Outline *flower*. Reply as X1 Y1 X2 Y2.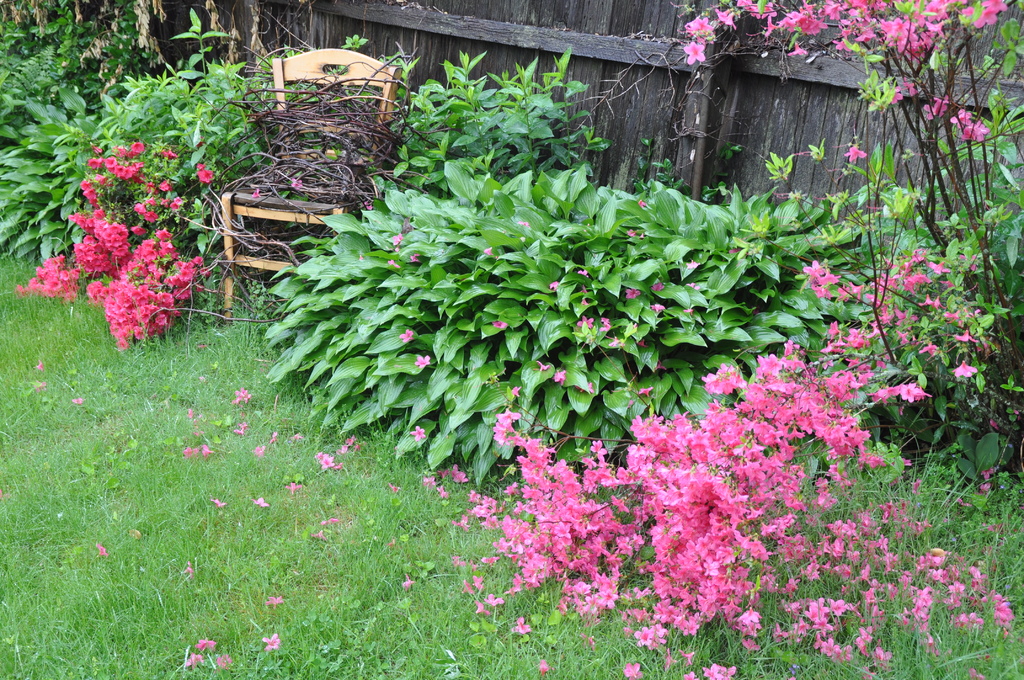
400 570 413 588.
